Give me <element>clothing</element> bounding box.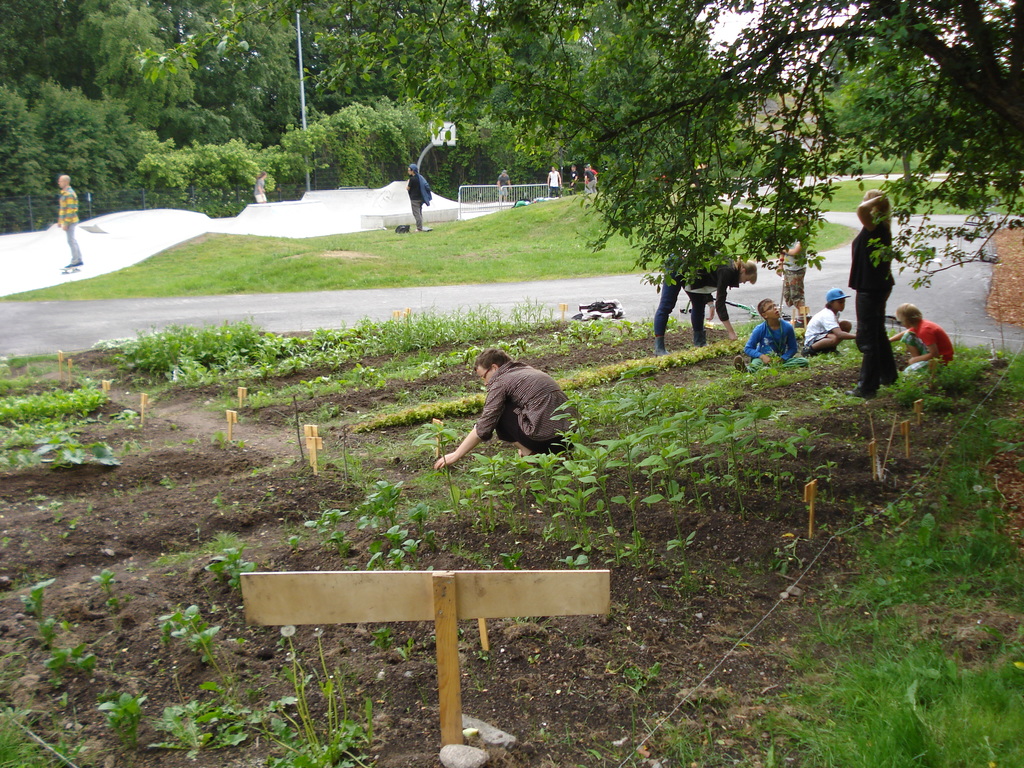
(left=917, top=319, right=942, bottom=359).
